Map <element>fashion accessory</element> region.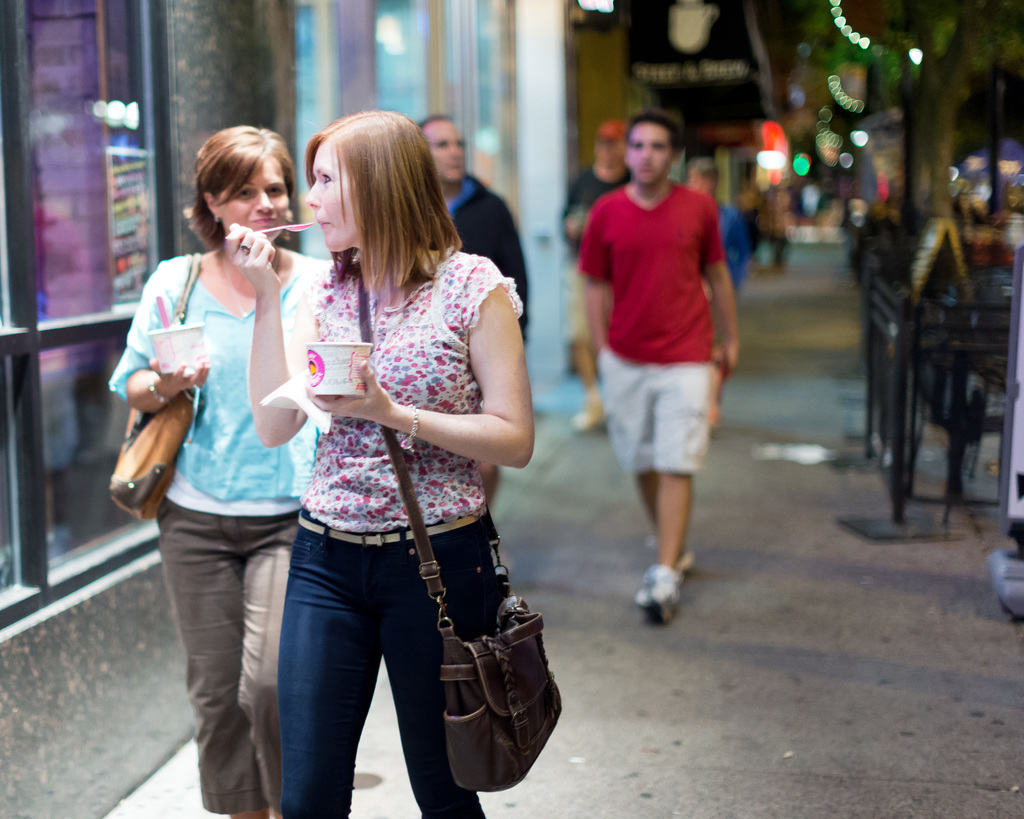
Mapped to (x1=361, y1=274, x2=566, y2=791).
